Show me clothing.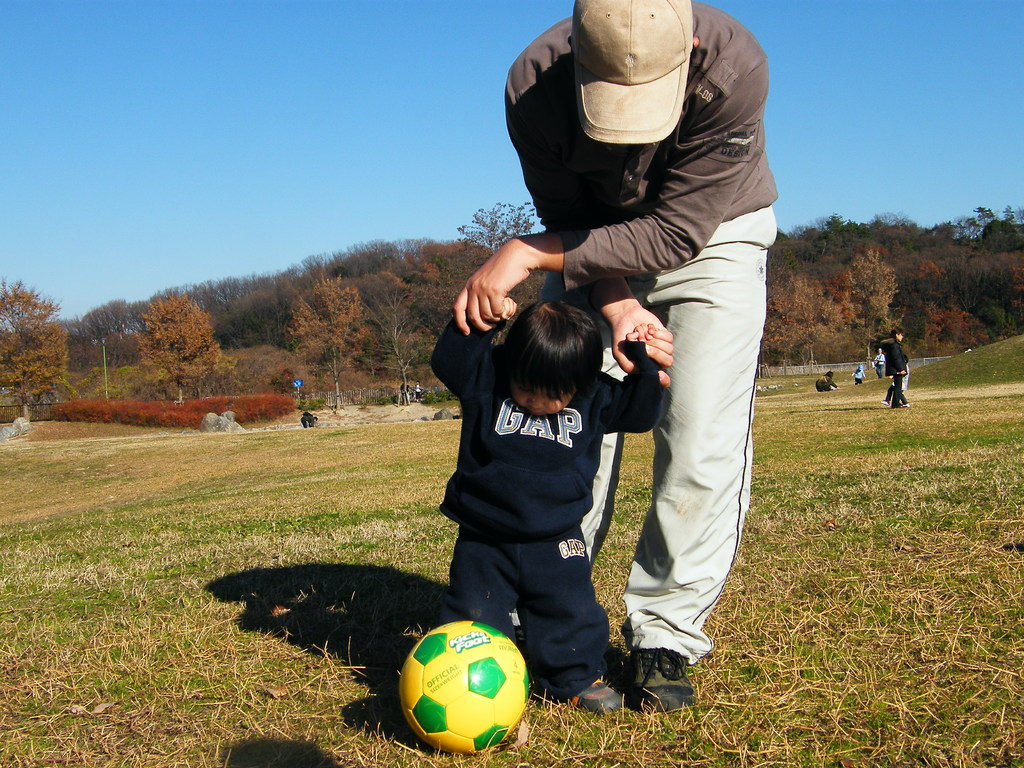
clothing is here: <bbox>874, 353, 885, 384</bbox>.
